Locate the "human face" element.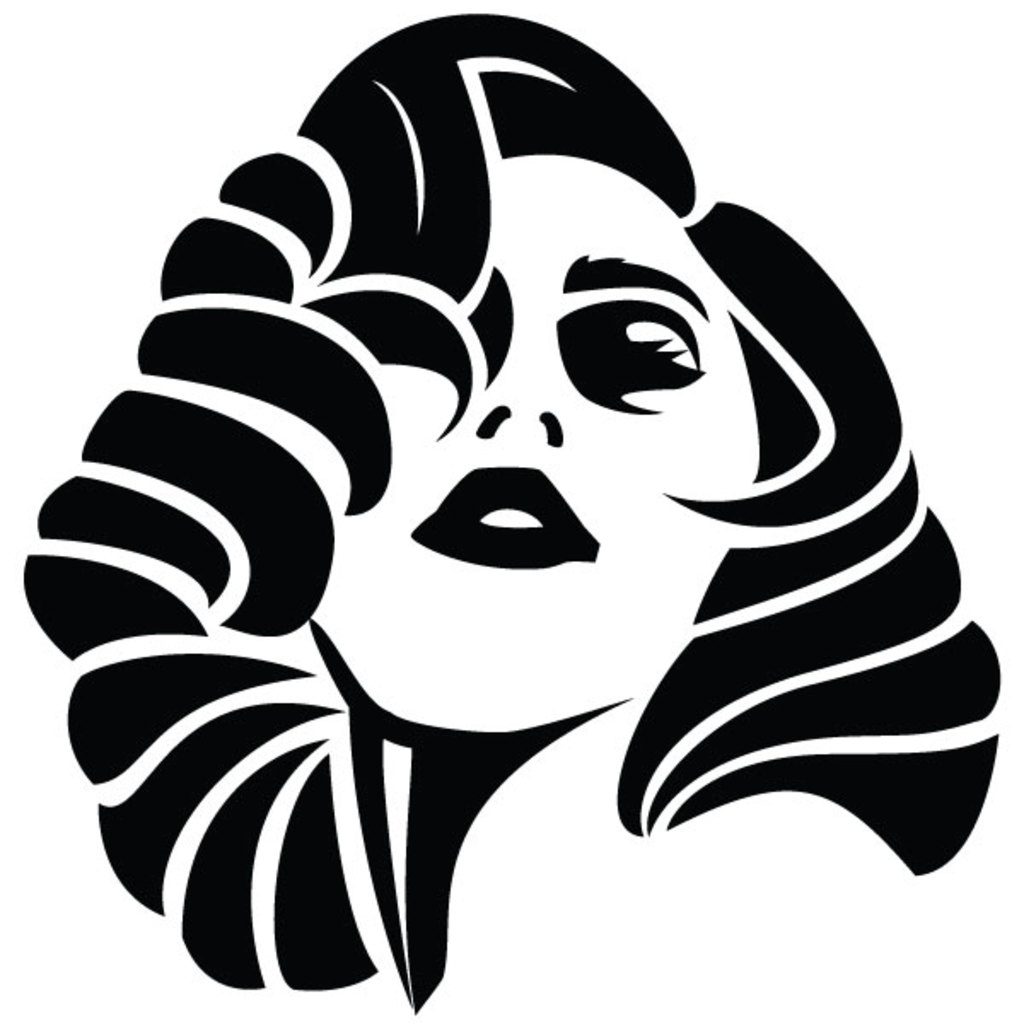
Element bbox: 312, 155, 756, 732.
